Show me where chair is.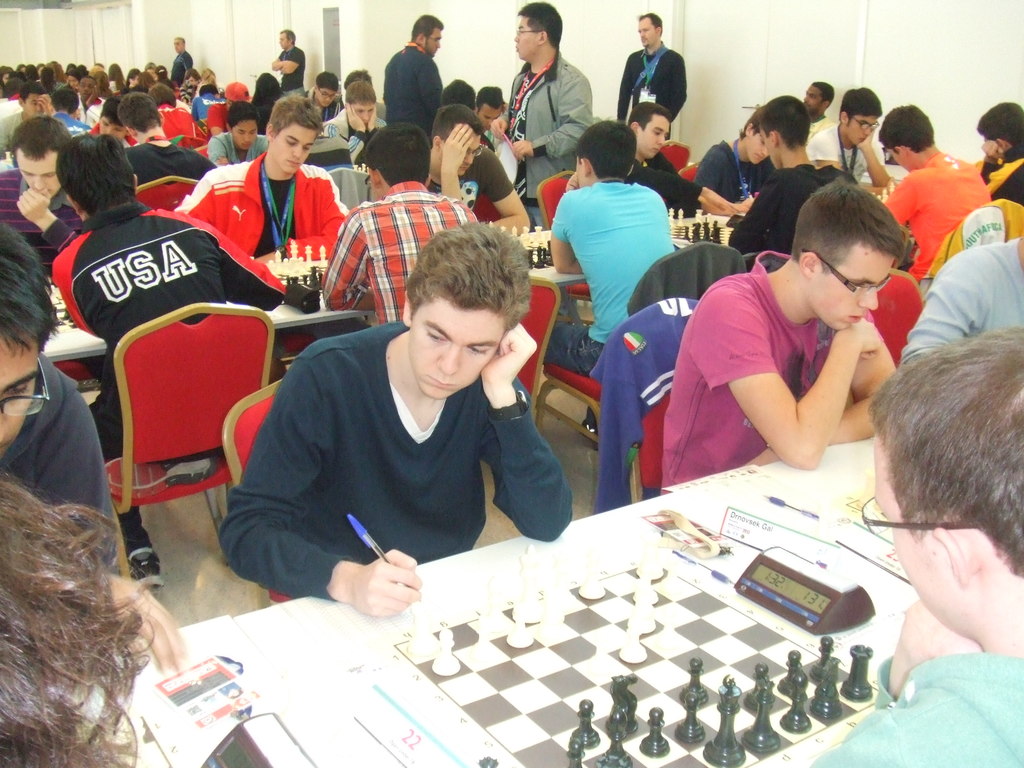
chair is at (left=866, top=266, right=929, bottom=362).
